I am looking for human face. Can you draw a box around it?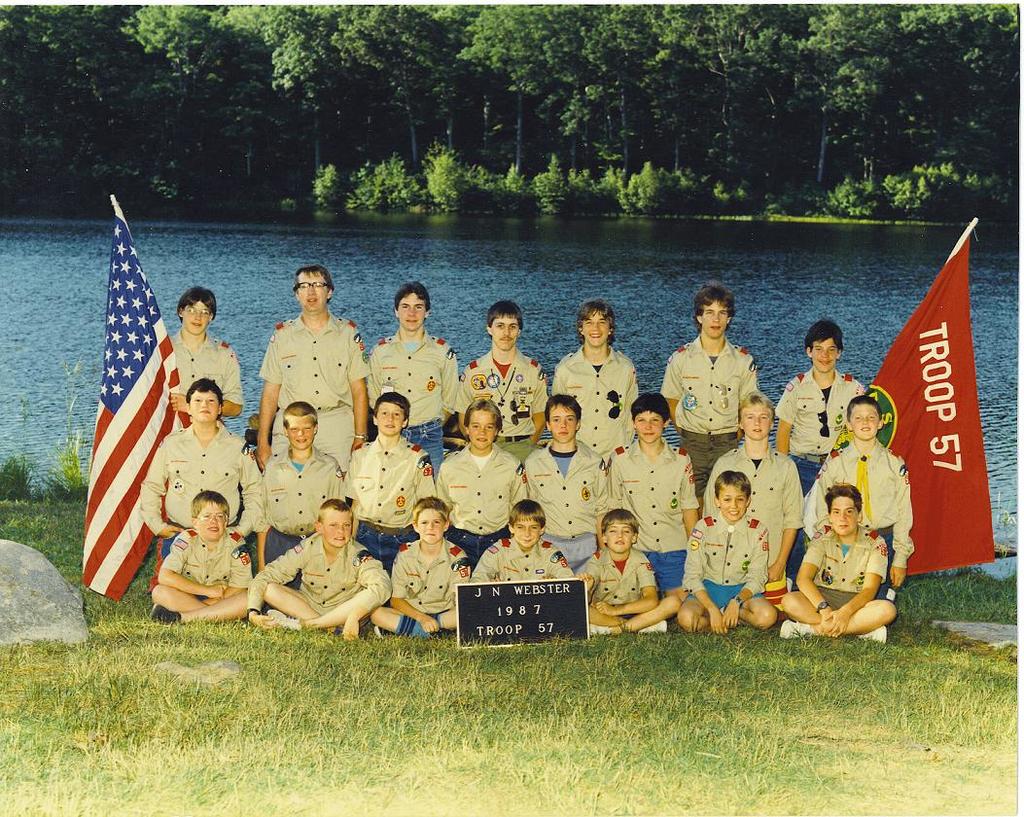
Sure, the bounding box is detection(700, 301, 729, 333).
